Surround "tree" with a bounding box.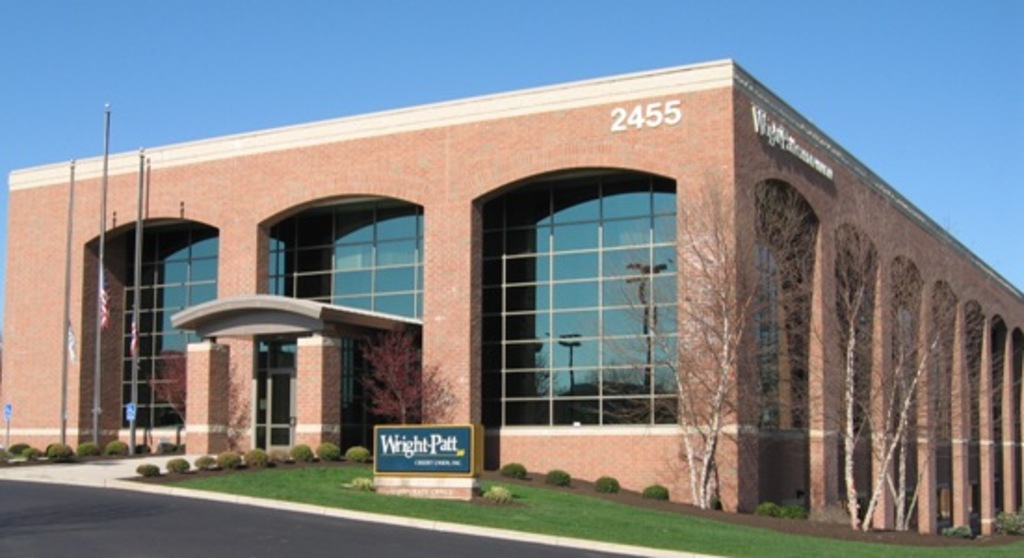
<region>357, 312, 459, 426</region>.
